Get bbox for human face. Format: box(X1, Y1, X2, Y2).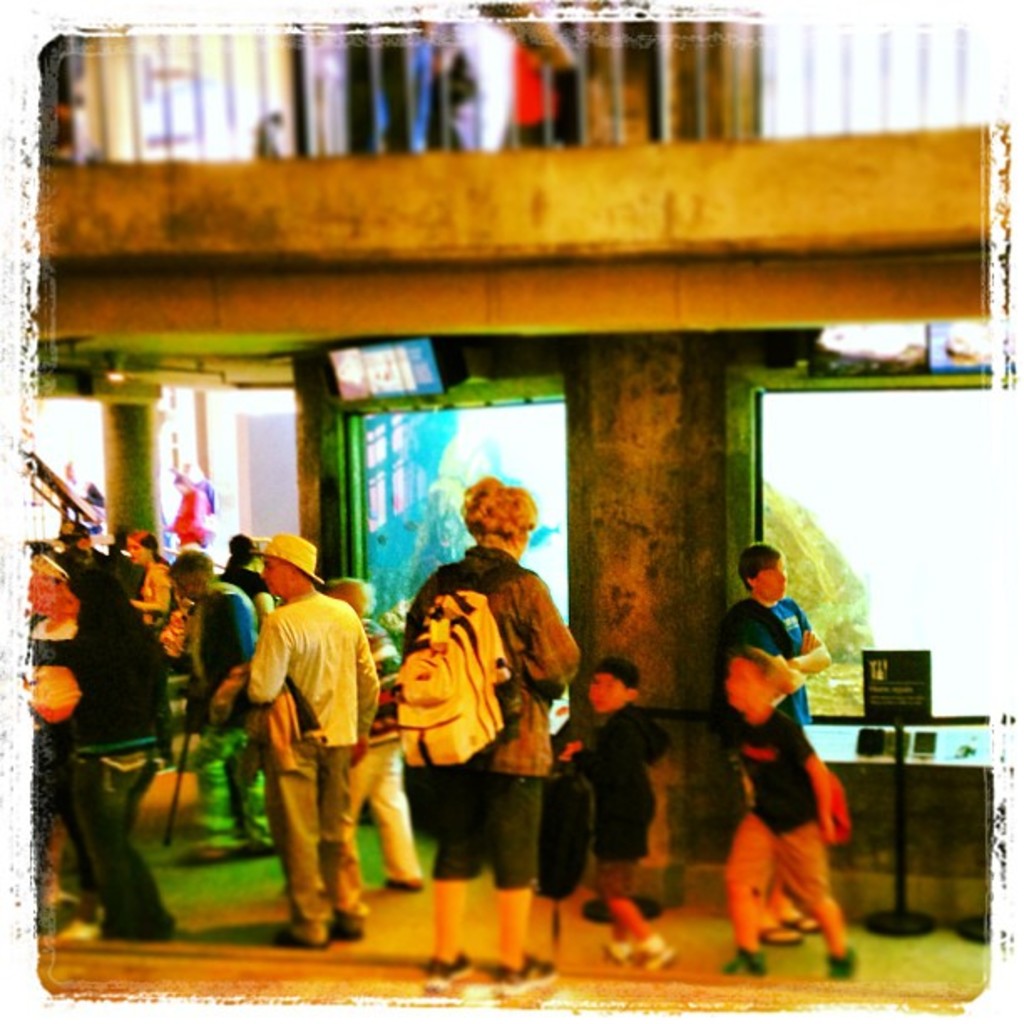
box(750, 556, 788, 597).
